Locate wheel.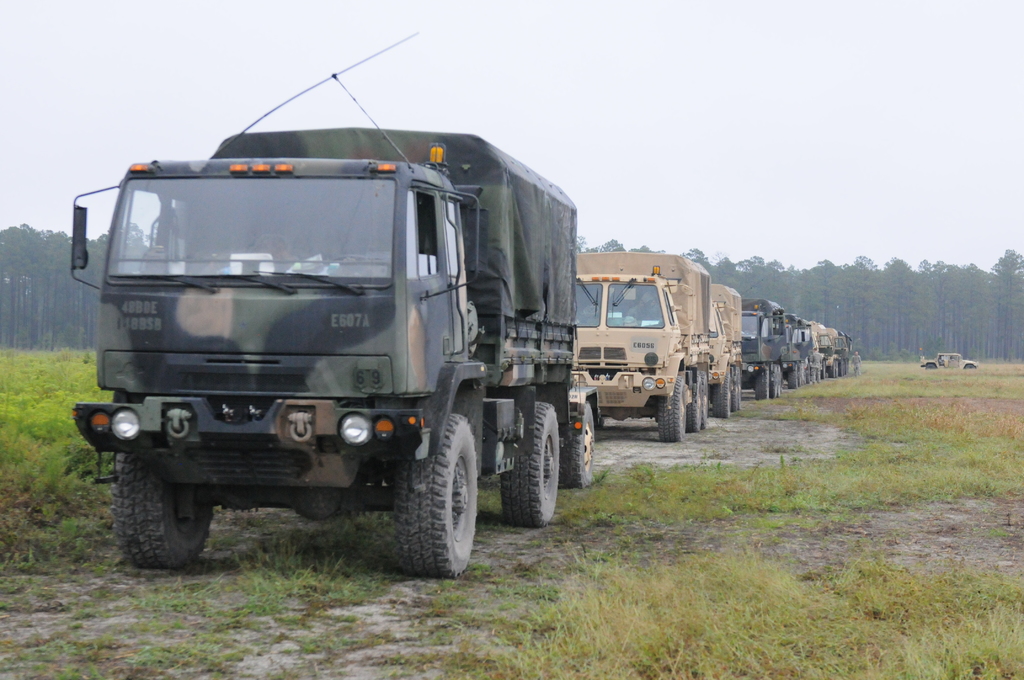
Bounding box: locate(775, 363, 781, 396).
